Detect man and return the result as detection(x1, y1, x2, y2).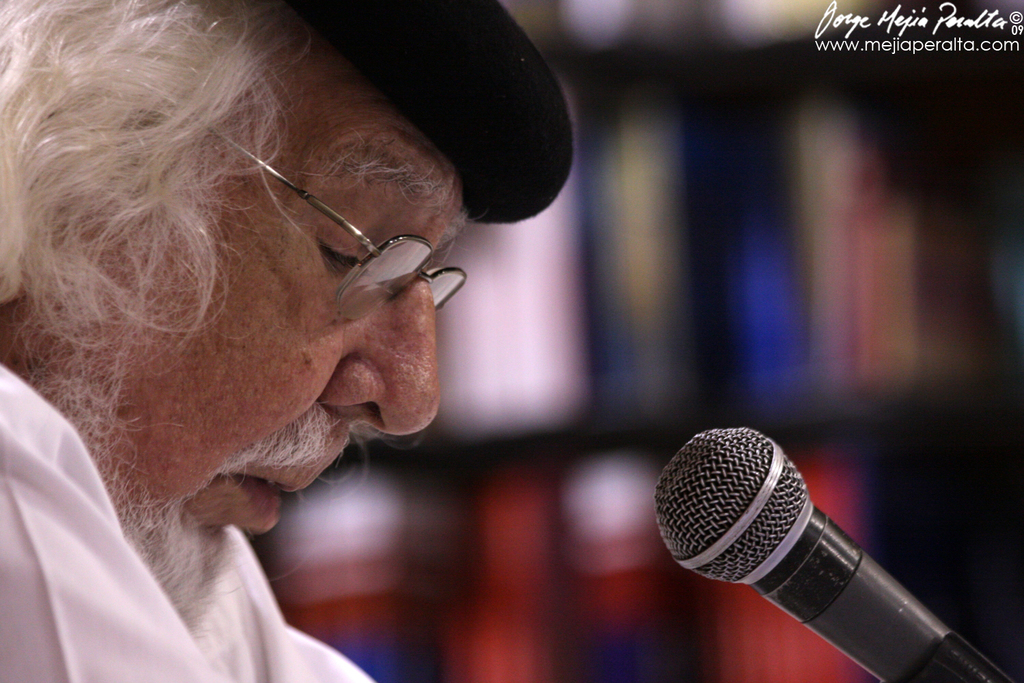
detection(0, 0, 582, 682).
